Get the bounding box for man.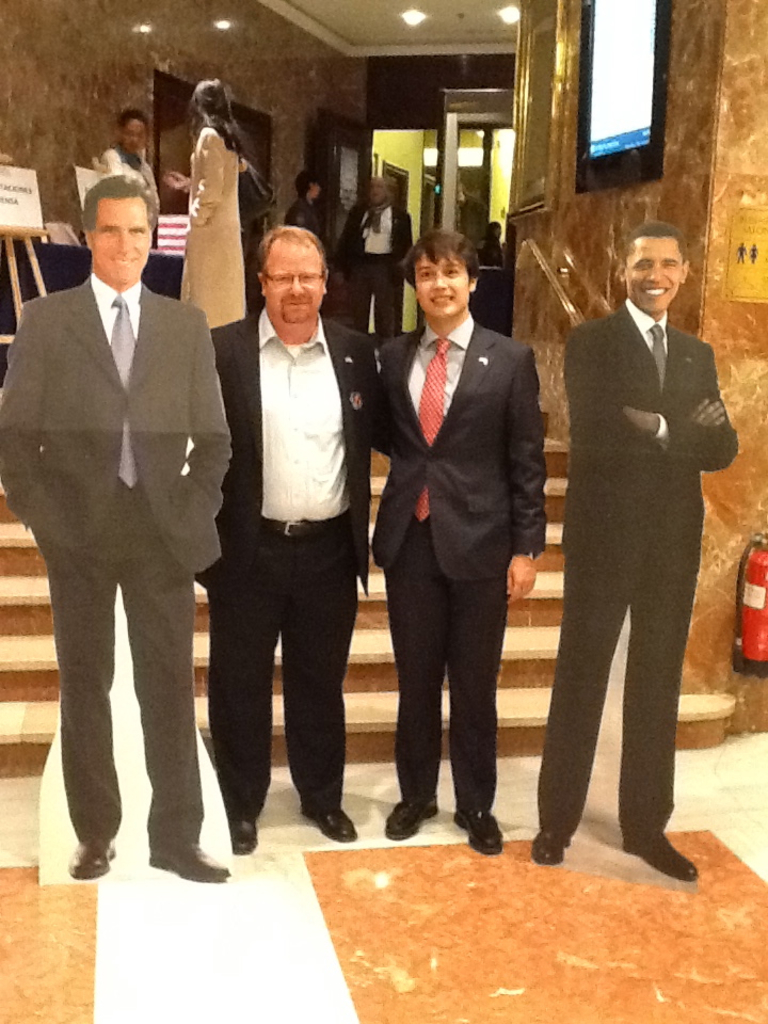
372, 225, 545, 862.
